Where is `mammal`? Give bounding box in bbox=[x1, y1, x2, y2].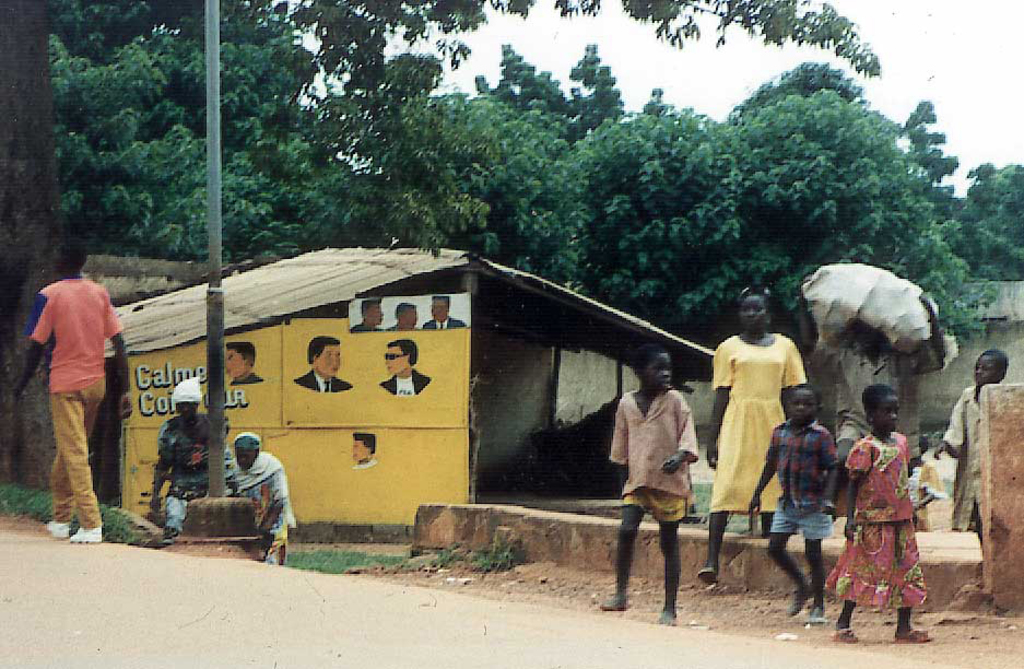
bbox=[224, 342, 260, 382].
